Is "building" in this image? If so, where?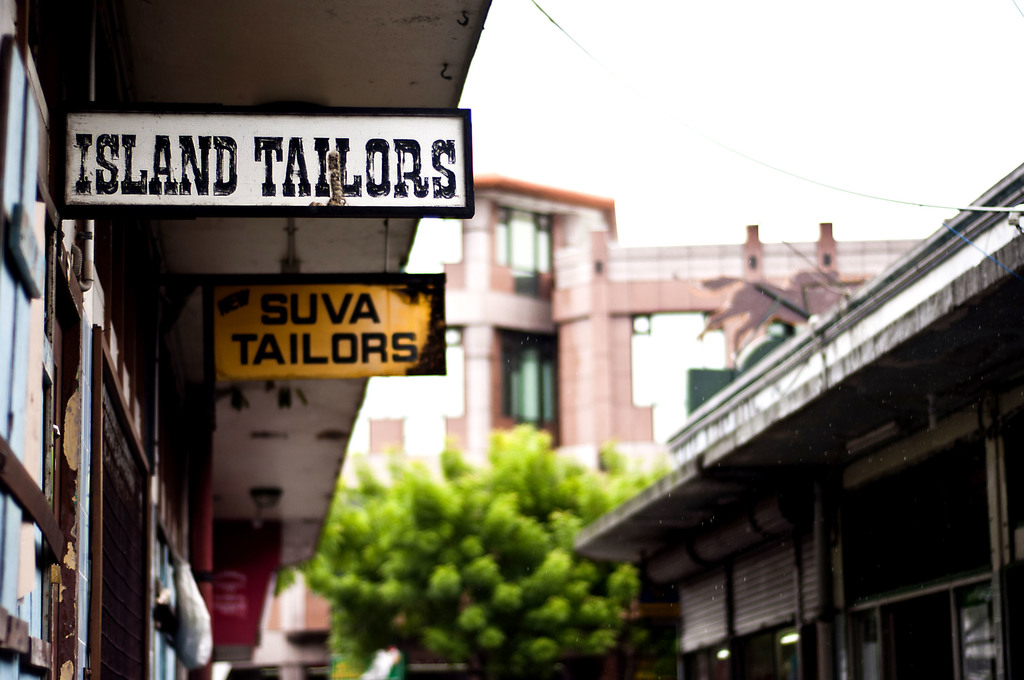
Yes, at 228 172 927 679.
